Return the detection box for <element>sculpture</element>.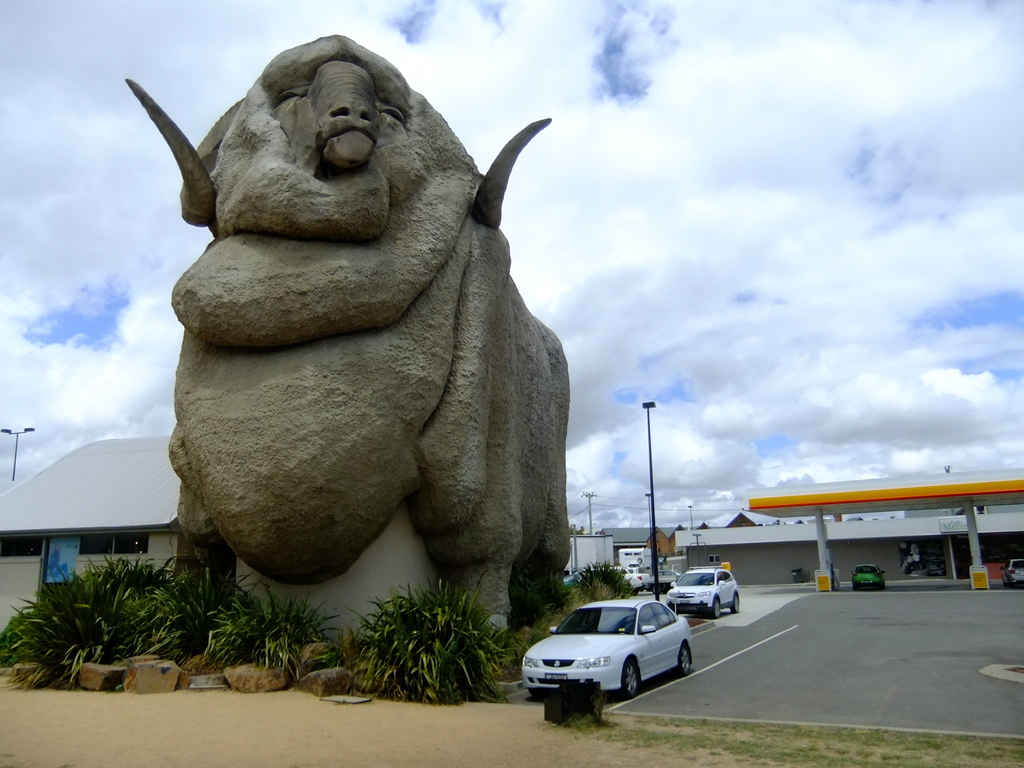
bbox=(113, 77, 569, 692).
